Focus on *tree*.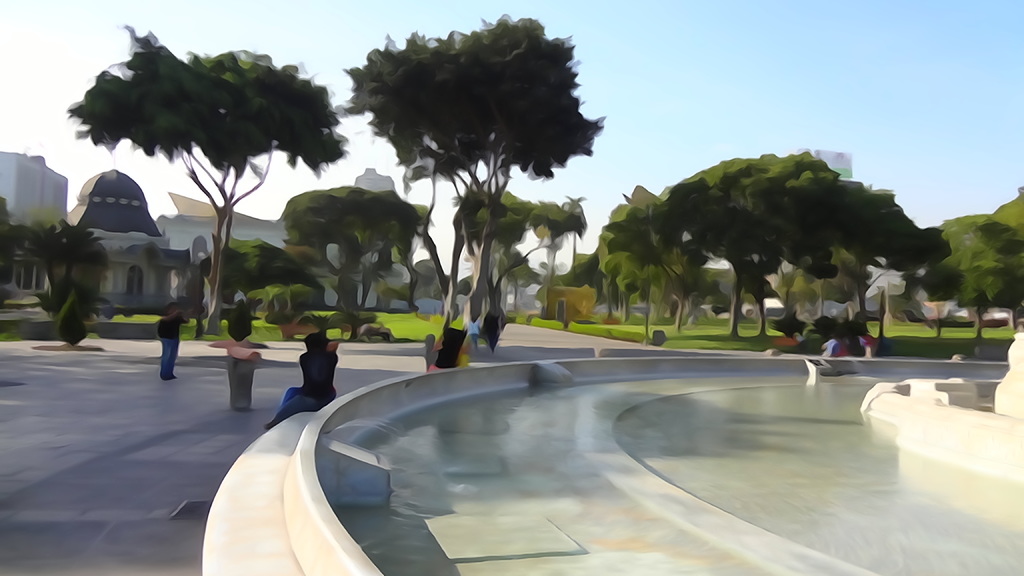
Focused at {"x1": 61, "y1": 20, "x2": 346, "y2": 336}.
